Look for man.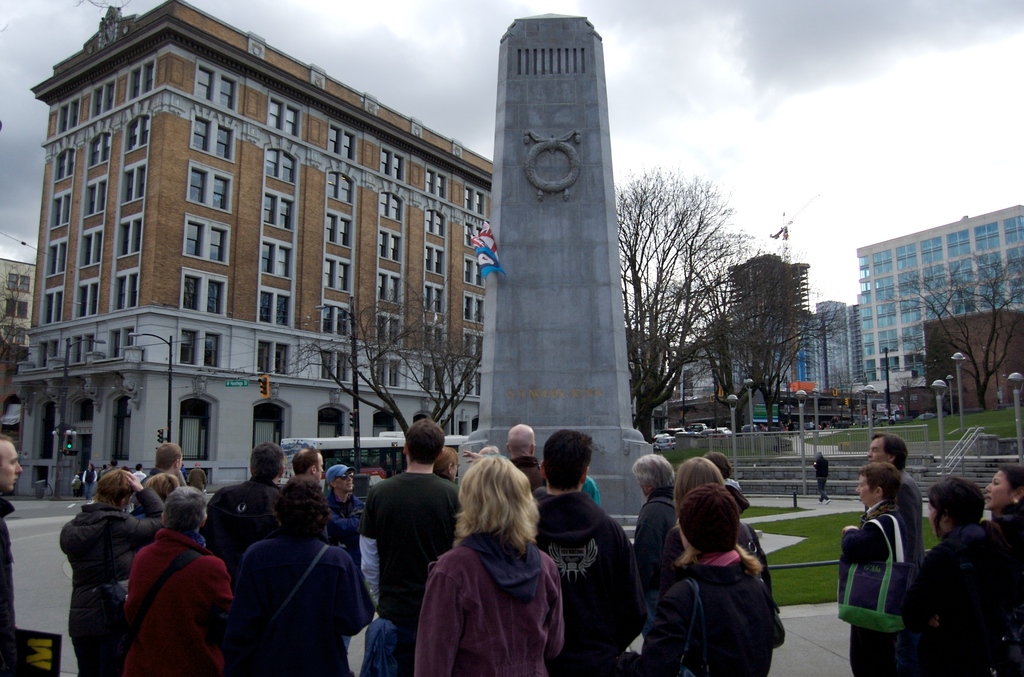
Found: BBox(806, 454, 836, 507).
